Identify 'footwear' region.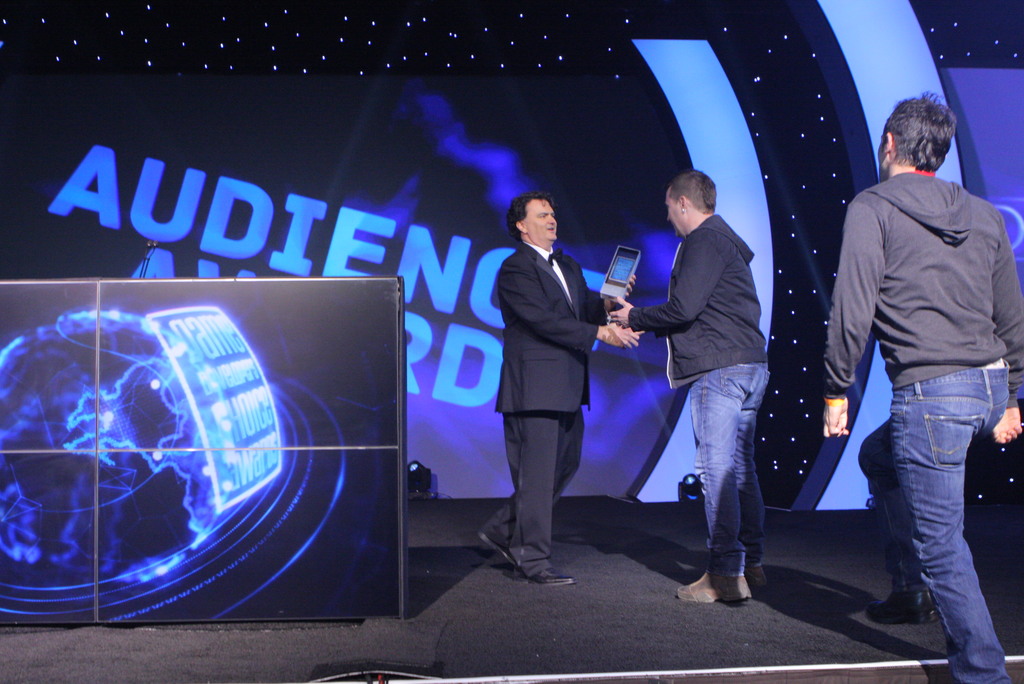
Region: x1=676 y1=572 x2=755 y2=607.
